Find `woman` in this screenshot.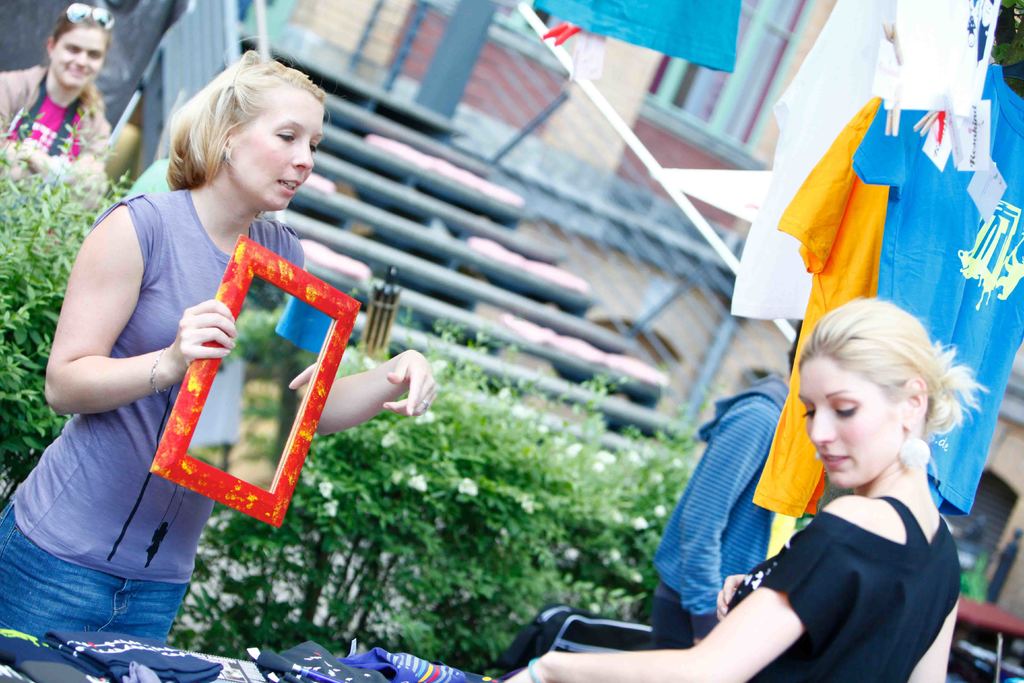
The bounding box for `woman` is <region>68, 66, 436, 597</region>.
